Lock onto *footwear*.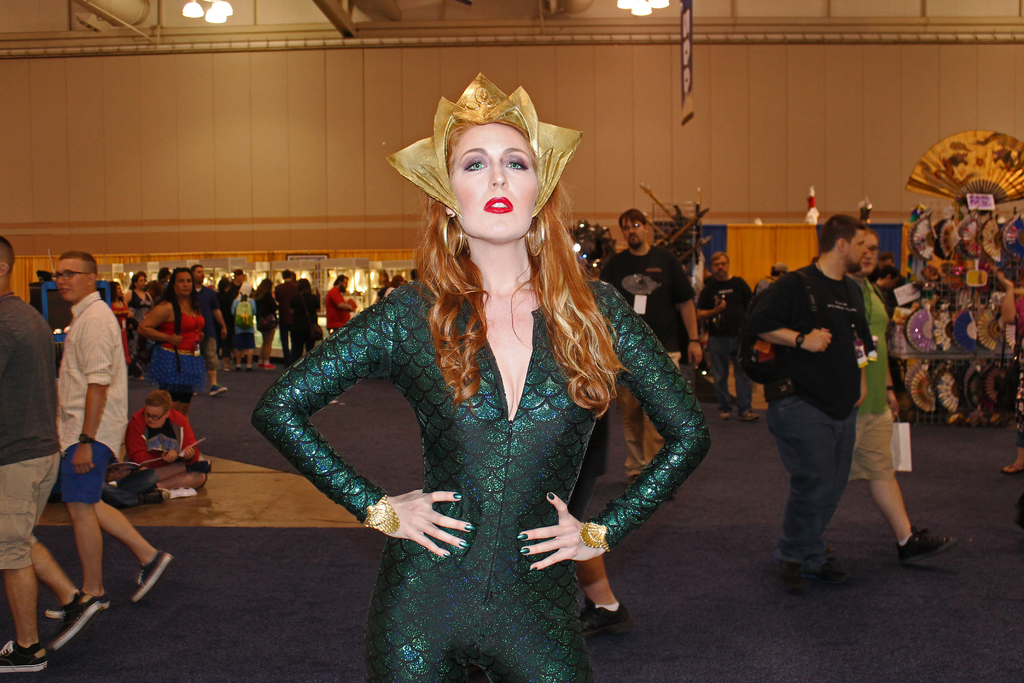
Locked: bbox=(739, 409, 760, 419).
